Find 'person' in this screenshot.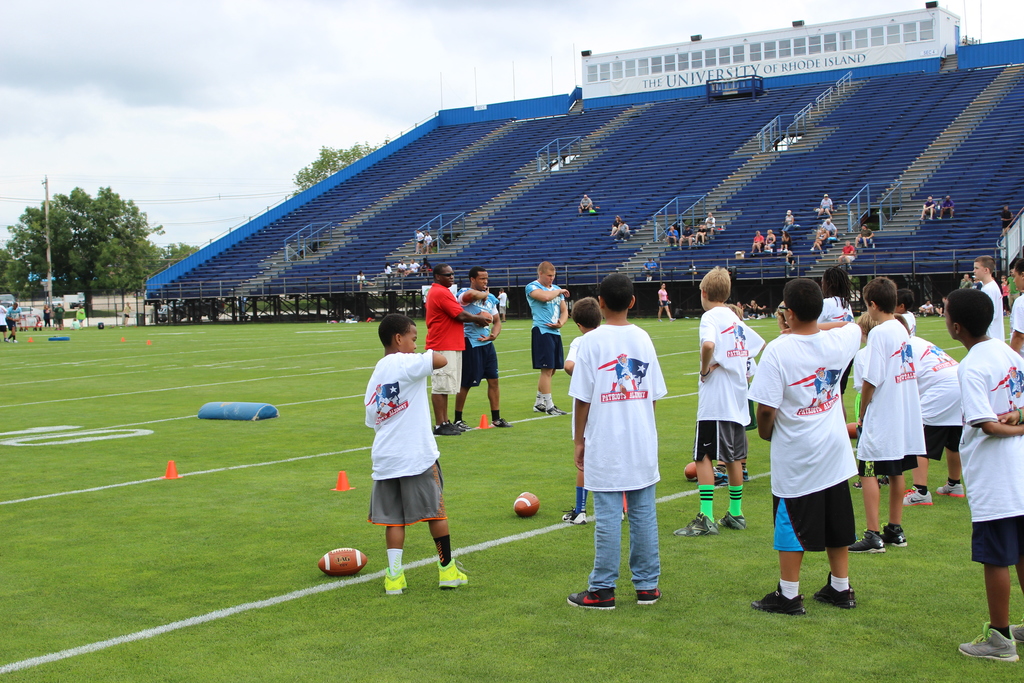
The bounding box for 'person' is <bbox>840, 315, 886, 425</bbox>.
